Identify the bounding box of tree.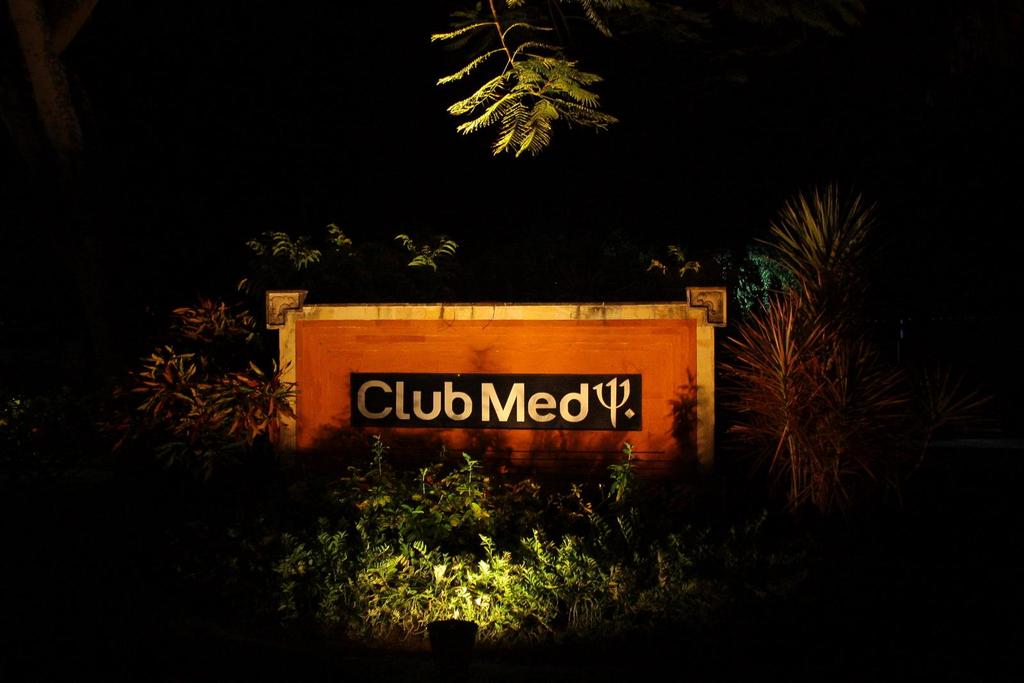
428 0 611 171.
